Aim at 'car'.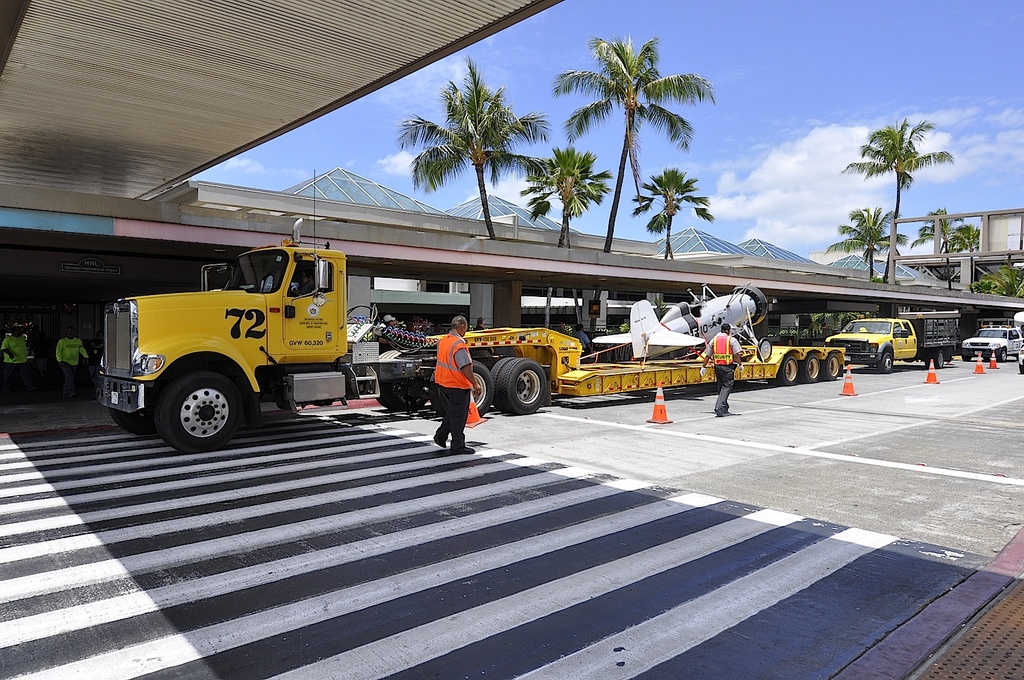
Aimed at 961:326:1020:363.
